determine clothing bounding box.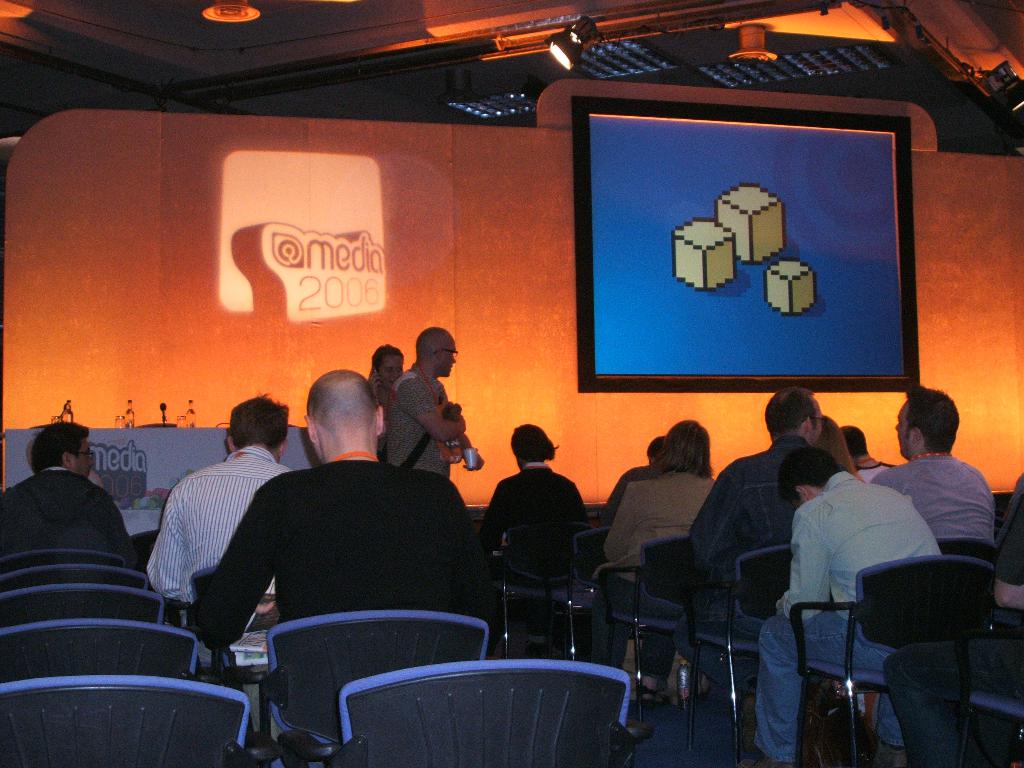
Determined: 591/456/716/689.
